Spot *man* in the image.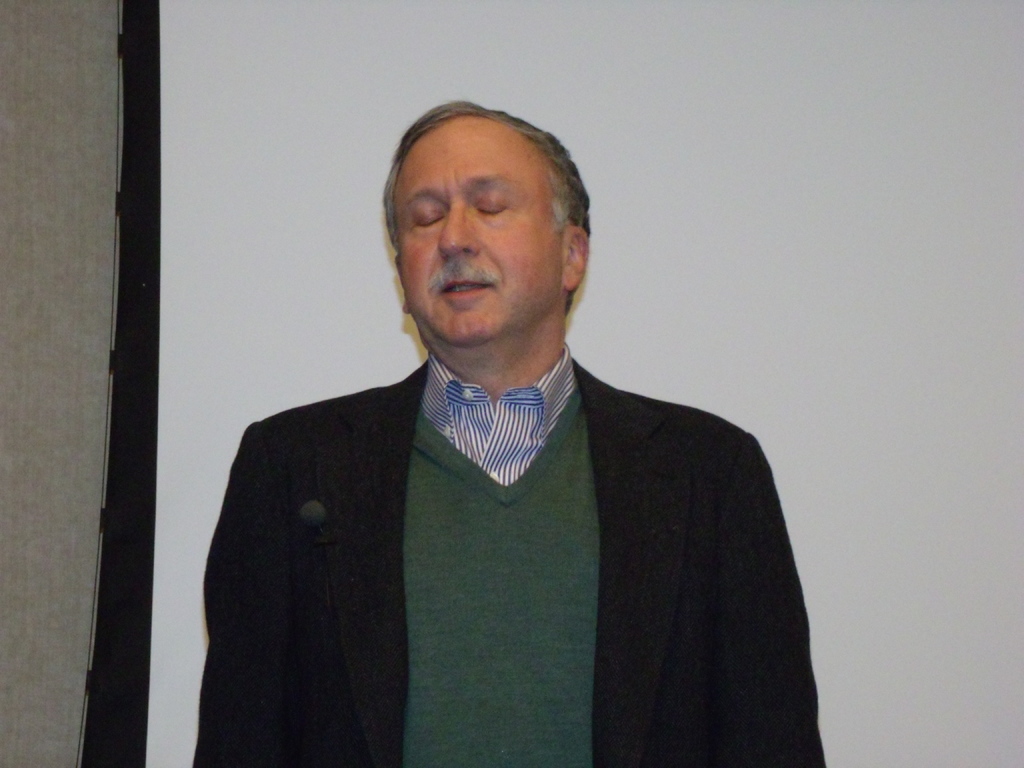
*man* found at <box>213,106,826,735</box>.
